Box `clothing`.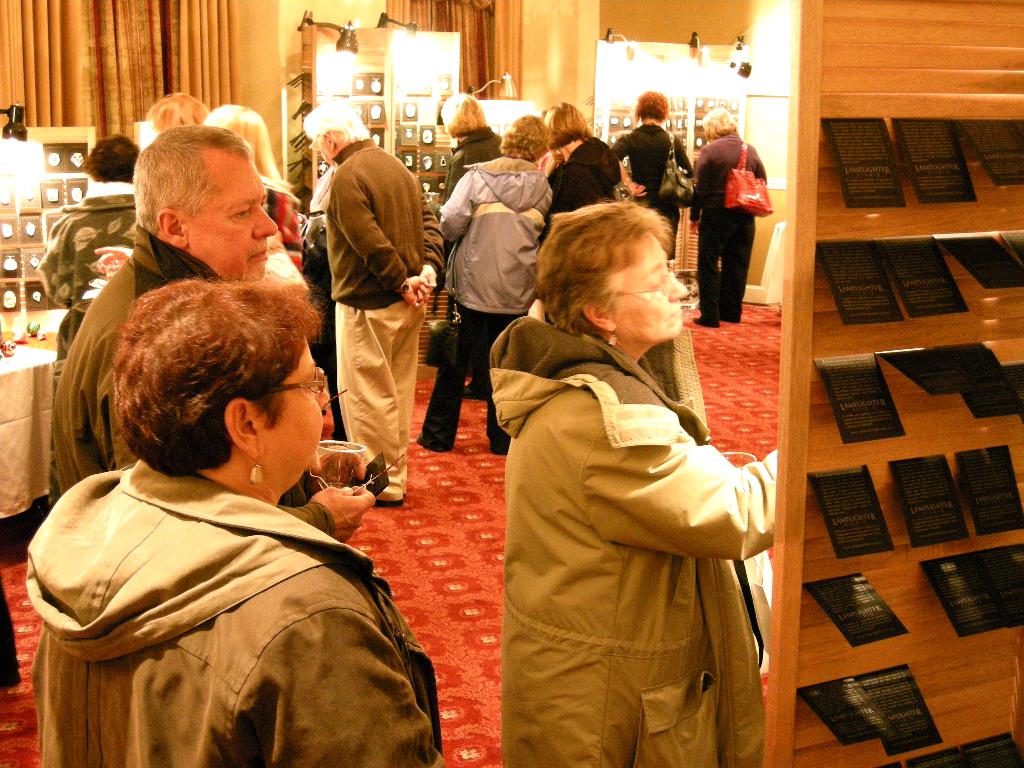
<box>63,196,143,349</box>.
